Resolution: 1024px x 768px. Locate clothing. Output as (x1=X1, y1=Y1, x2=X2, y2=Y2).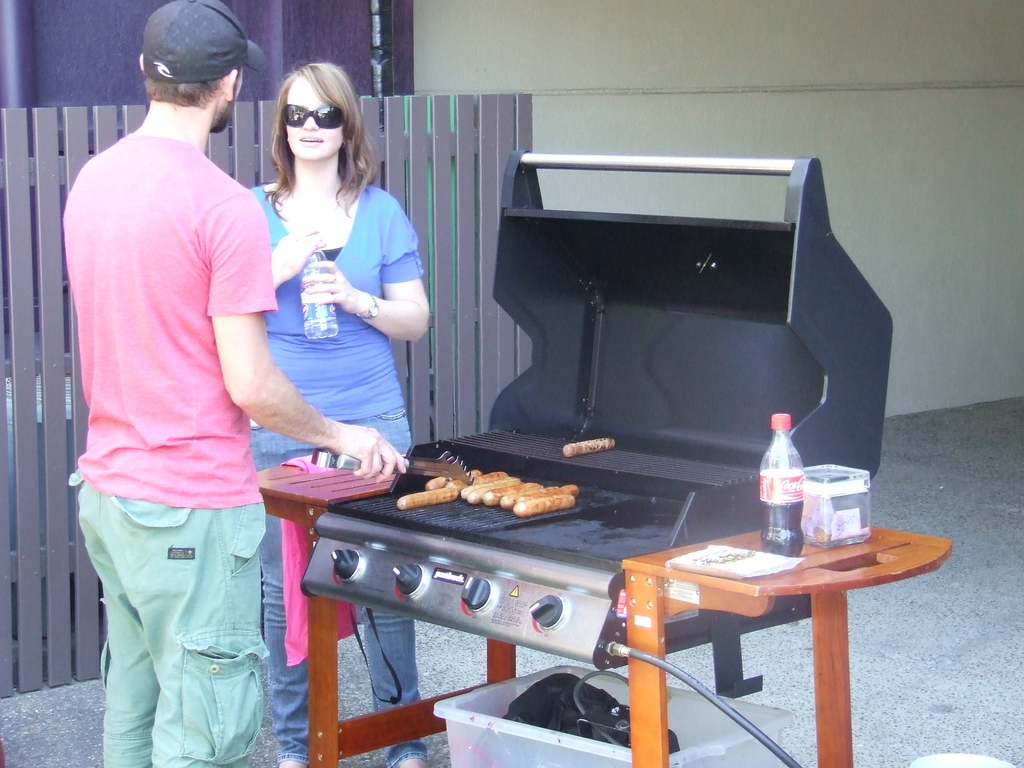
(x1=63, y1=134, x2=280, y2=767).
